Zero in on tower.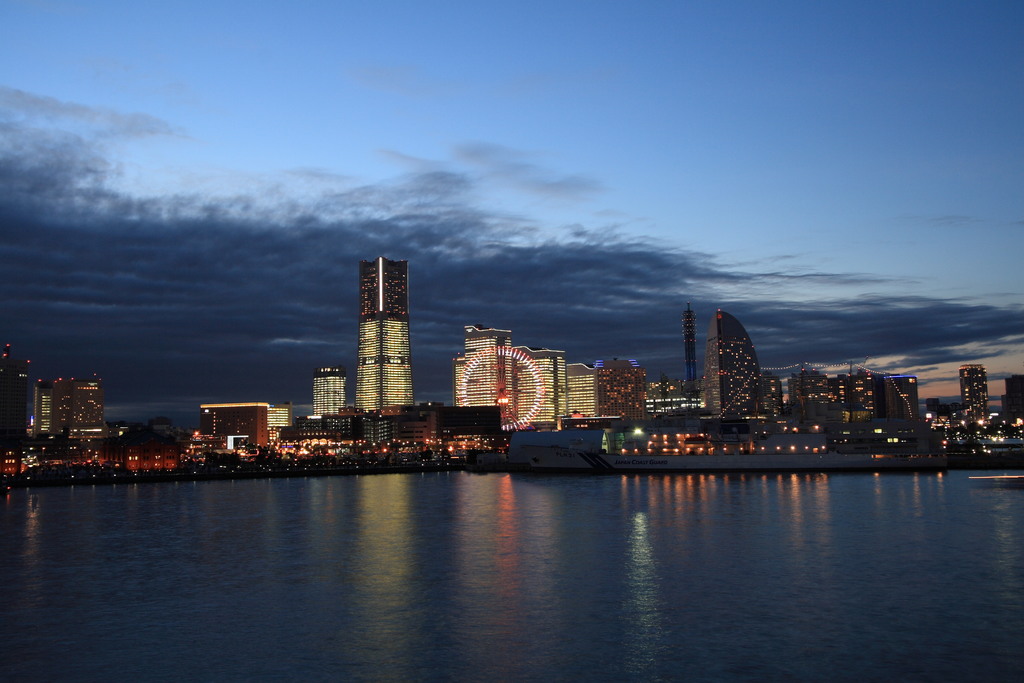
Zeroed in: bbox(307, 368, 346, 435).
